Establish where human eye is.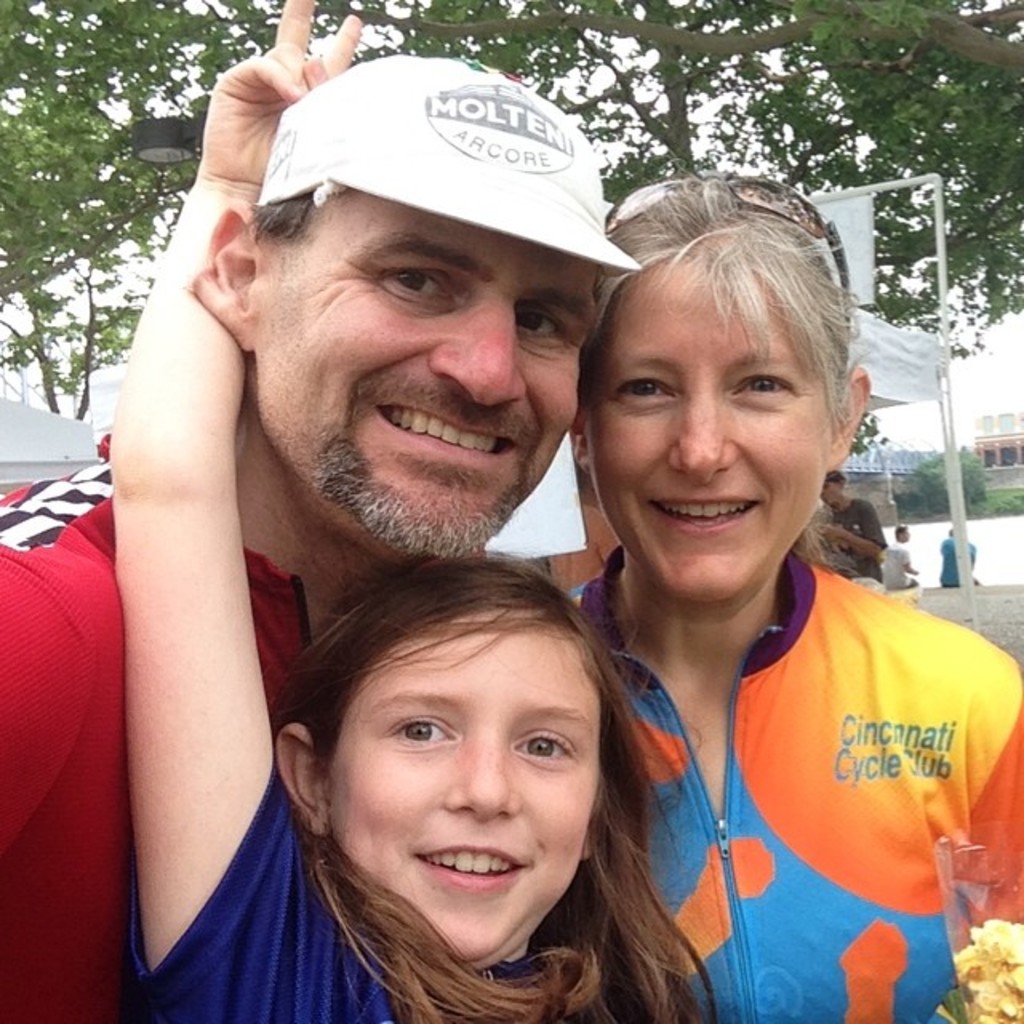
Established at 512,306,571,349.
